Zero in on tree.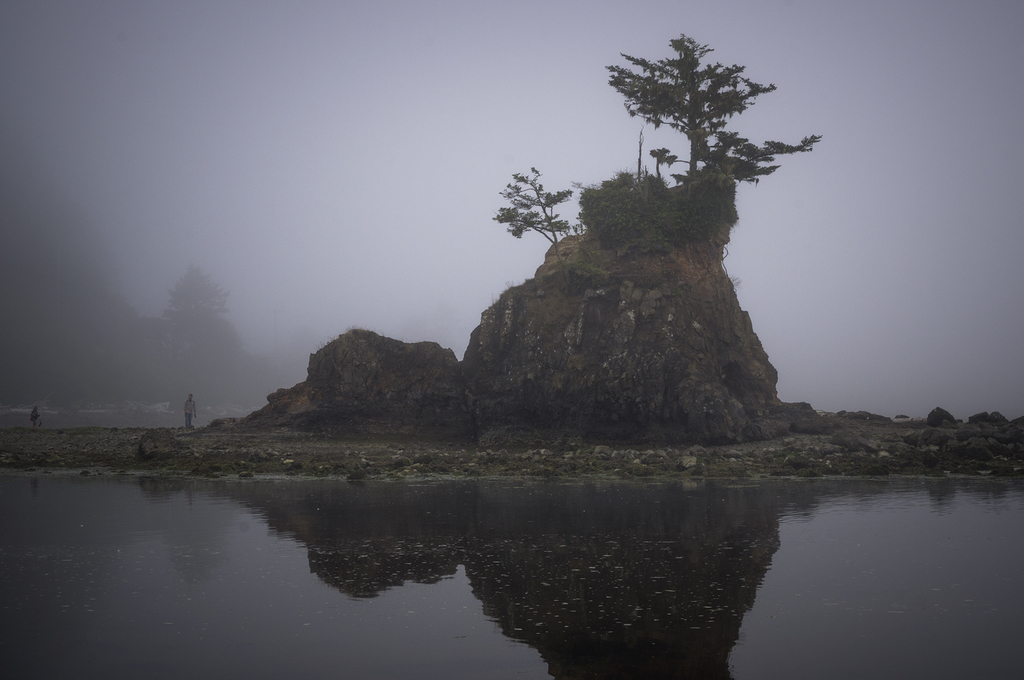
Zeroed in: 605 30 794 200.
